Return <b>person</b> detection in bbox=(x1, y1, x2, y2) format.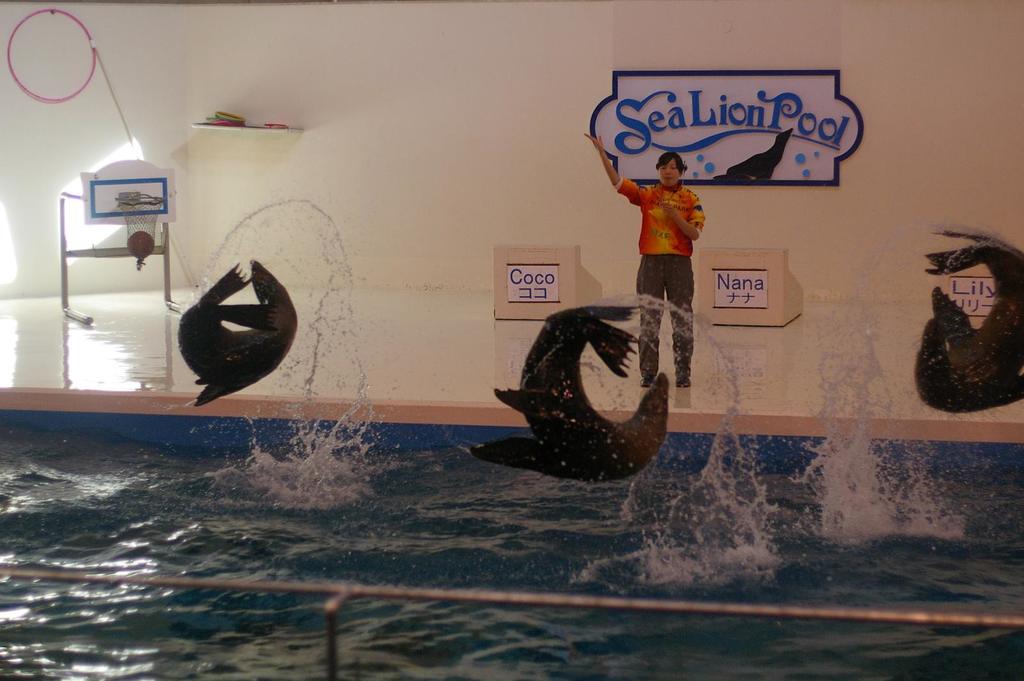
bbox=(574, 125, 720, 400).
